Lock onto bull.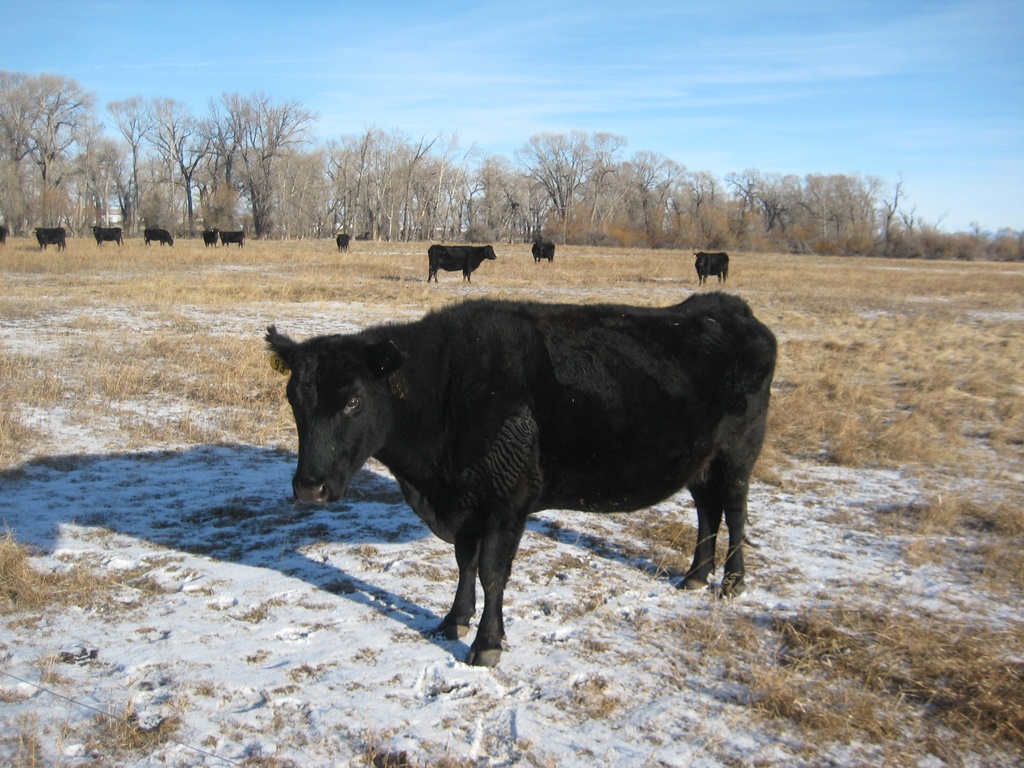
Locked: (335, 231, 349, 251).
